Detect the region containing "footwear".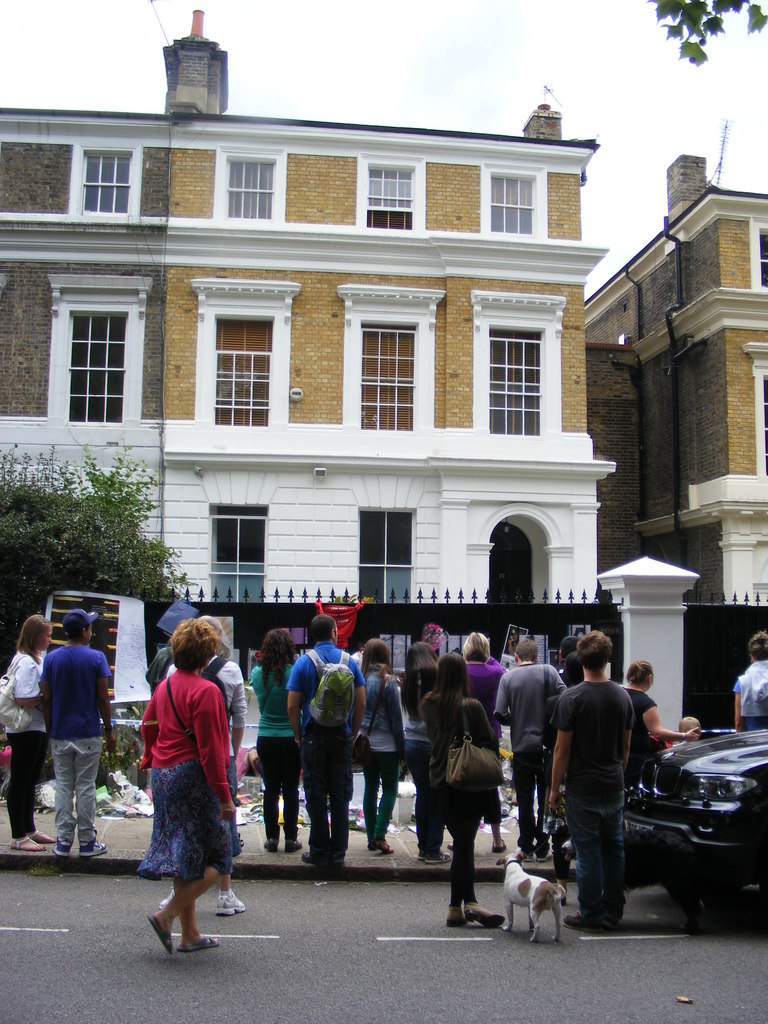
locate(431, 850, 449, 862).
